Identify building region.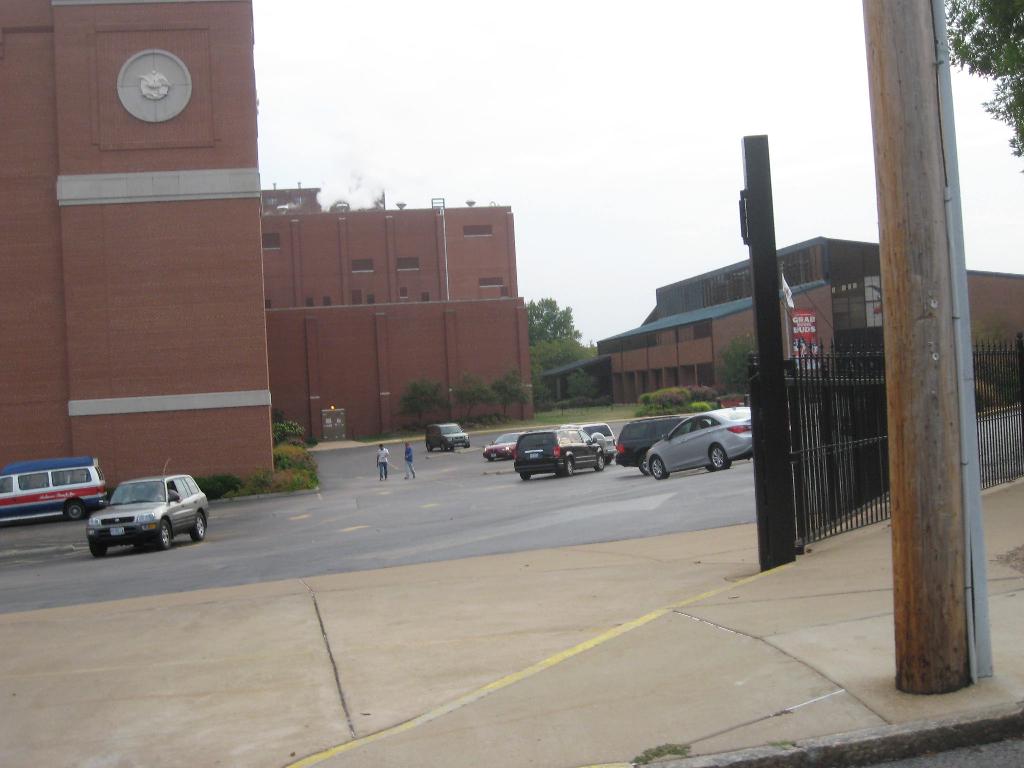
Region: x1=543, y1=236, x2=1023, y2=402.
